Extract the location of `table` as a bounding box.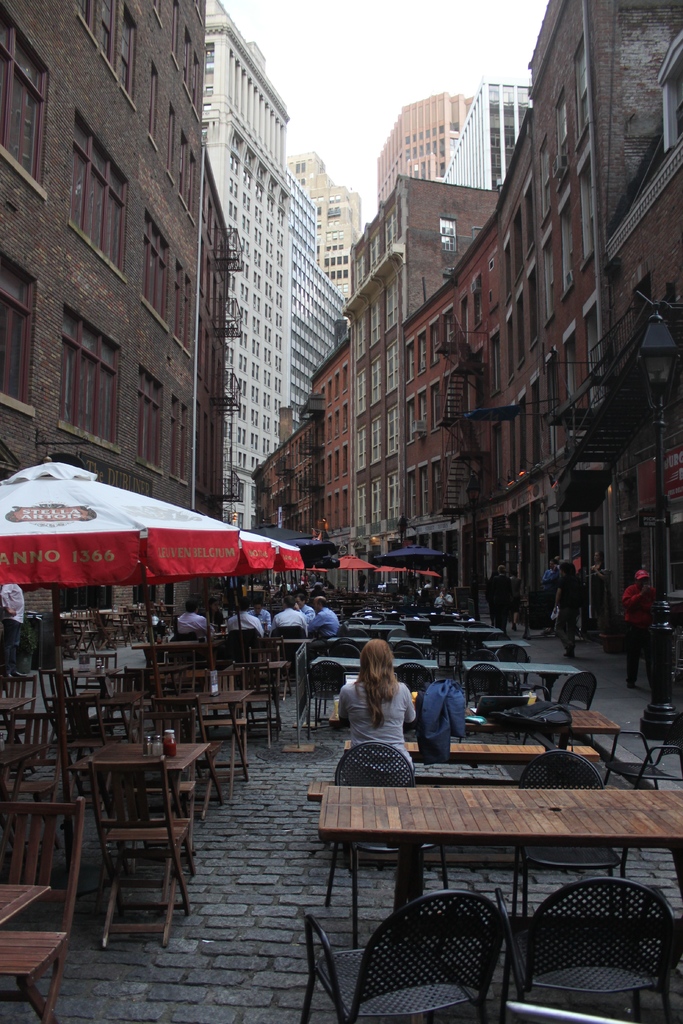
<box>1,882,50,929</box>.
